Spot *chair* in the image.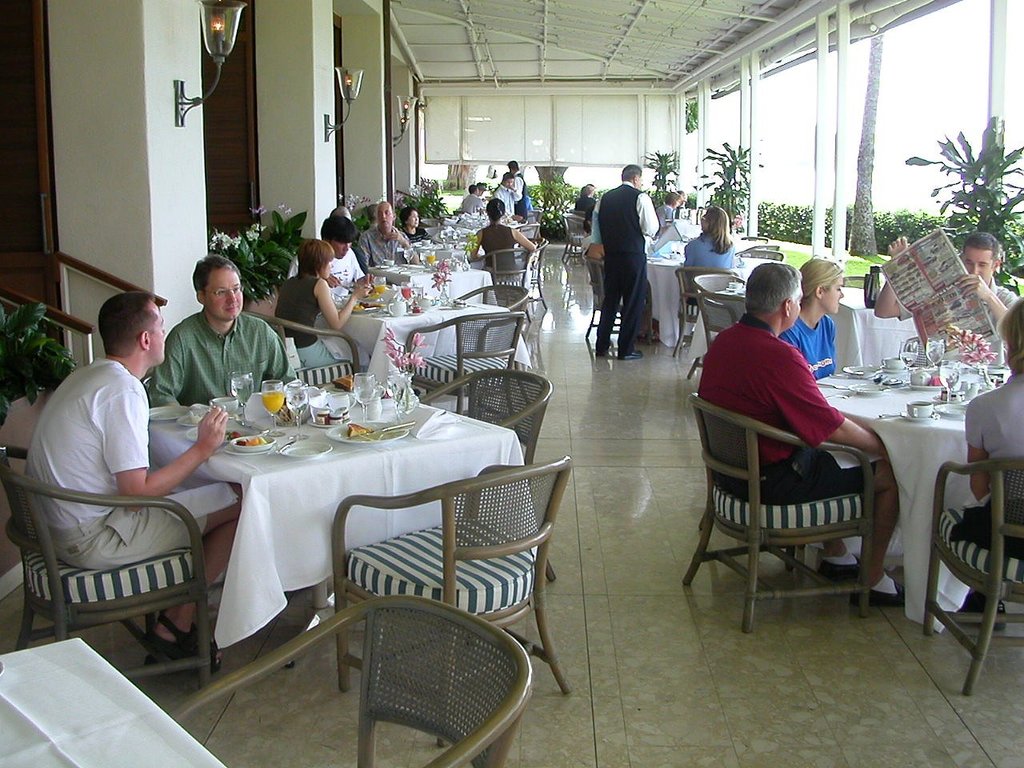
*chair* found at rect(245, 309, 365, 389).
